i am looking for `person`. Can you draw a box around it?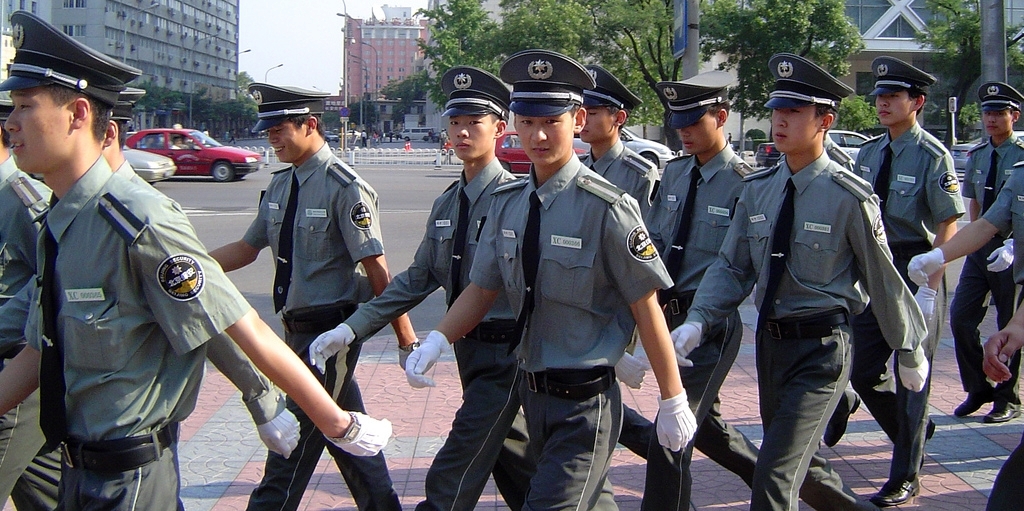
Sure, the bounding box is bbox=(571, 64, 659, 462).
